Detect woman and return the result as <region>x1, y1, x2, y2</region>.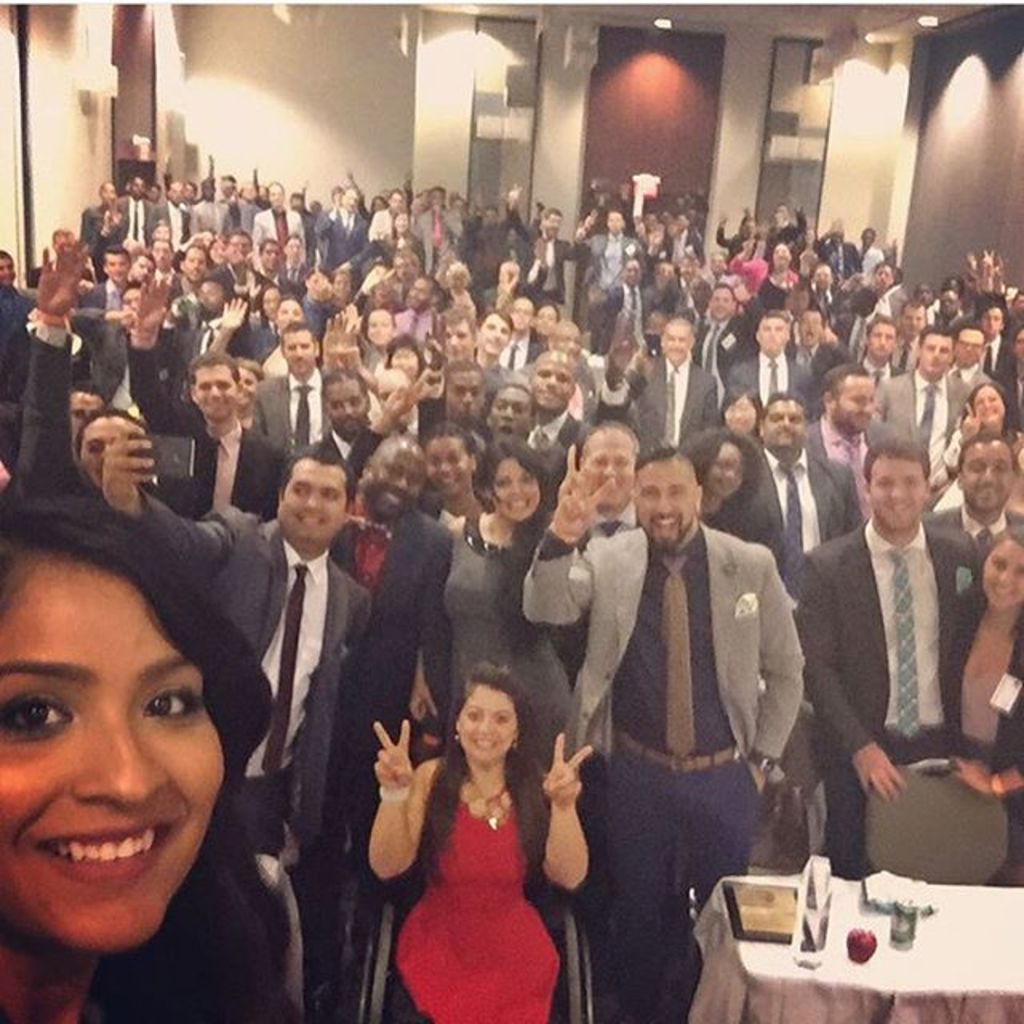
<region>350, 301, 395, 352</region>.
